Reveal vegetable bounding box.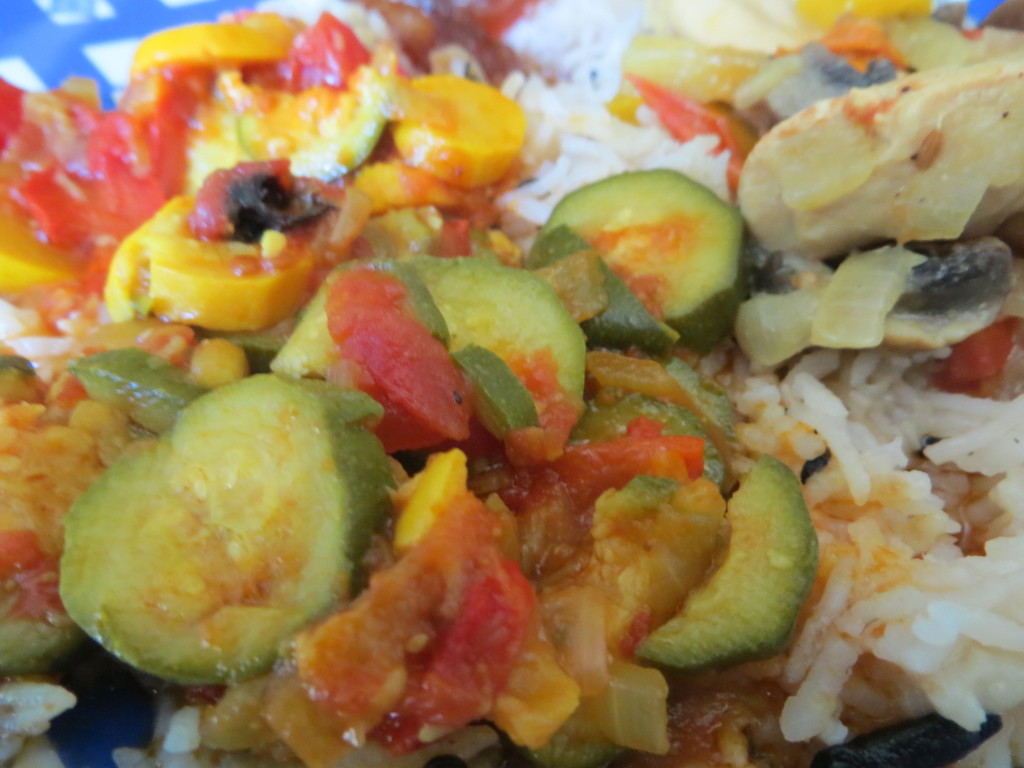
Revealed: <region>50, 369, 412, 694</region>.
